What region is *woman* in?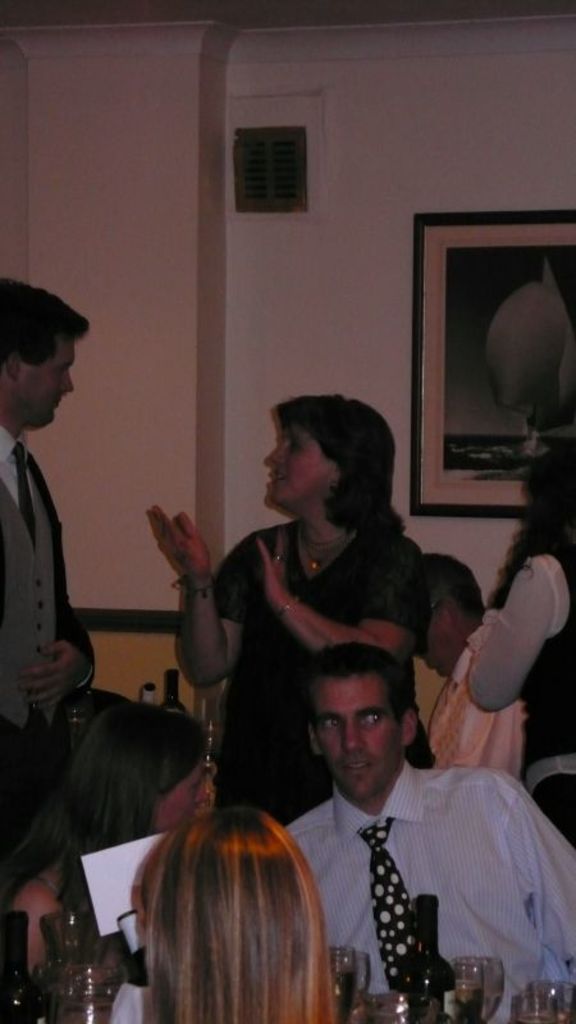
<region>14, 701, 227, 978</region>.
